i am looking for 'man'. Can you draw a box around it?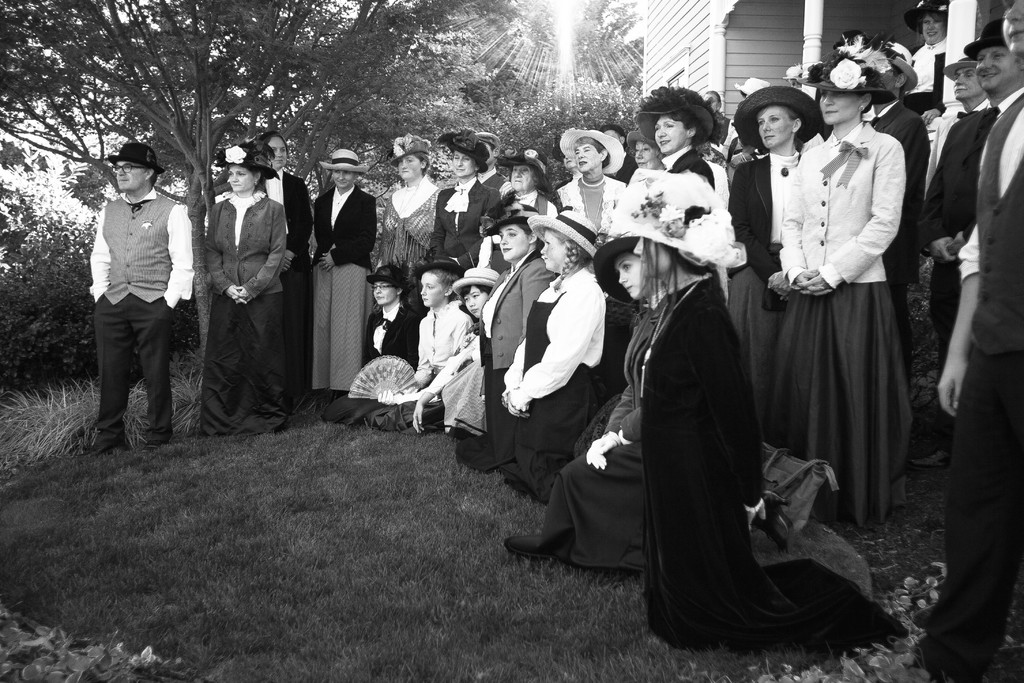
Sure, the bounding box is 72/141/188/454.
